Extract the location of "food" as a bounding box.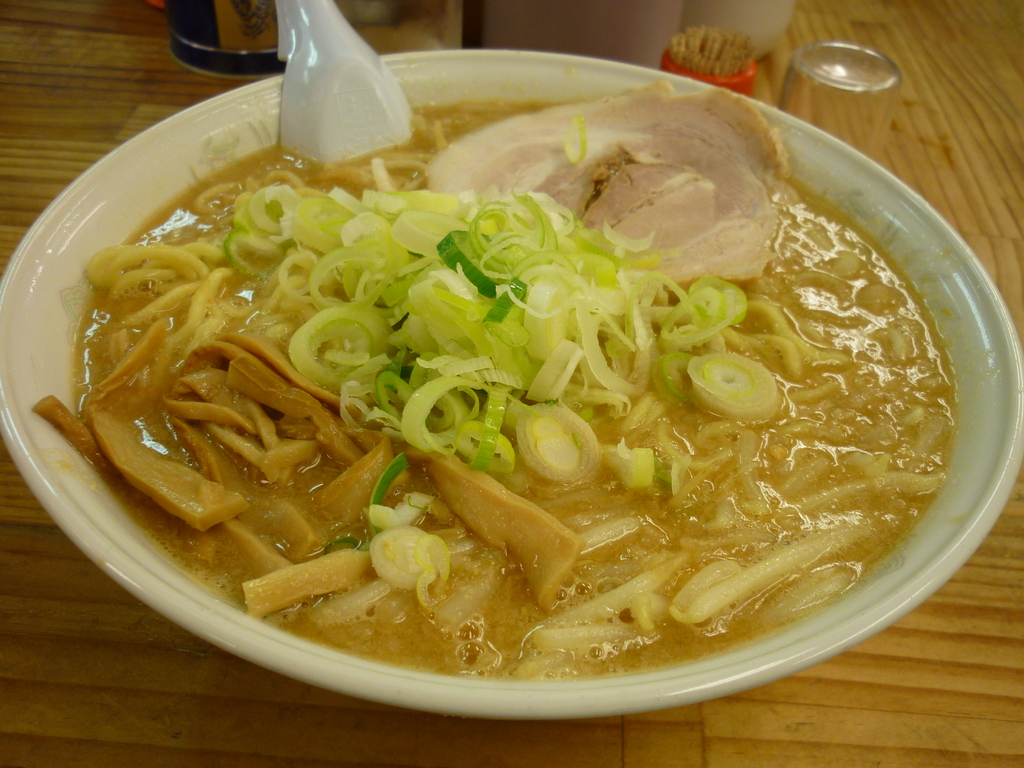
rect(49, 54, 996, 660).
